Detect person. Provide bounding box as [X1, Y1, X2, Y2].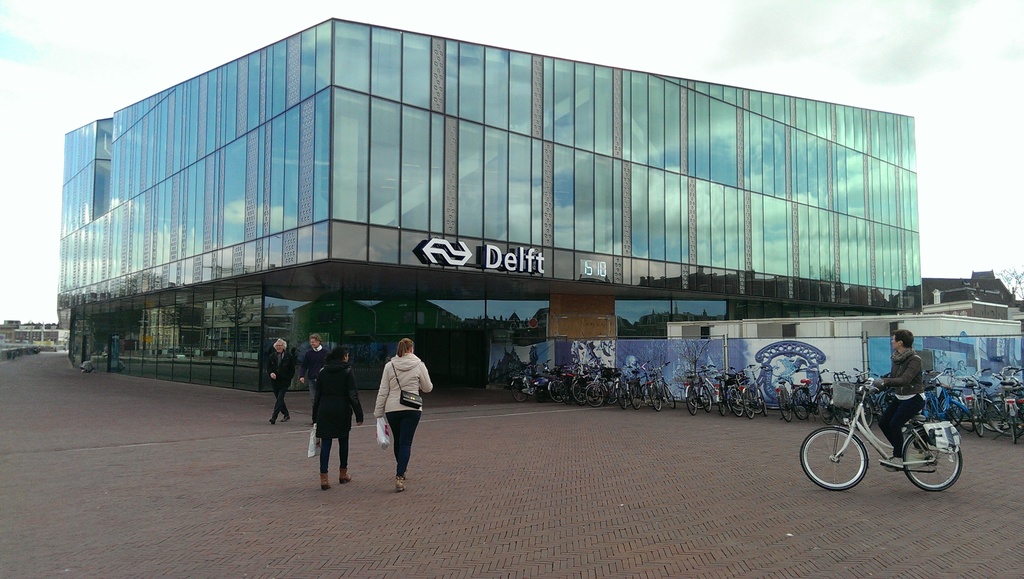
[310, 347, 362, 489].
